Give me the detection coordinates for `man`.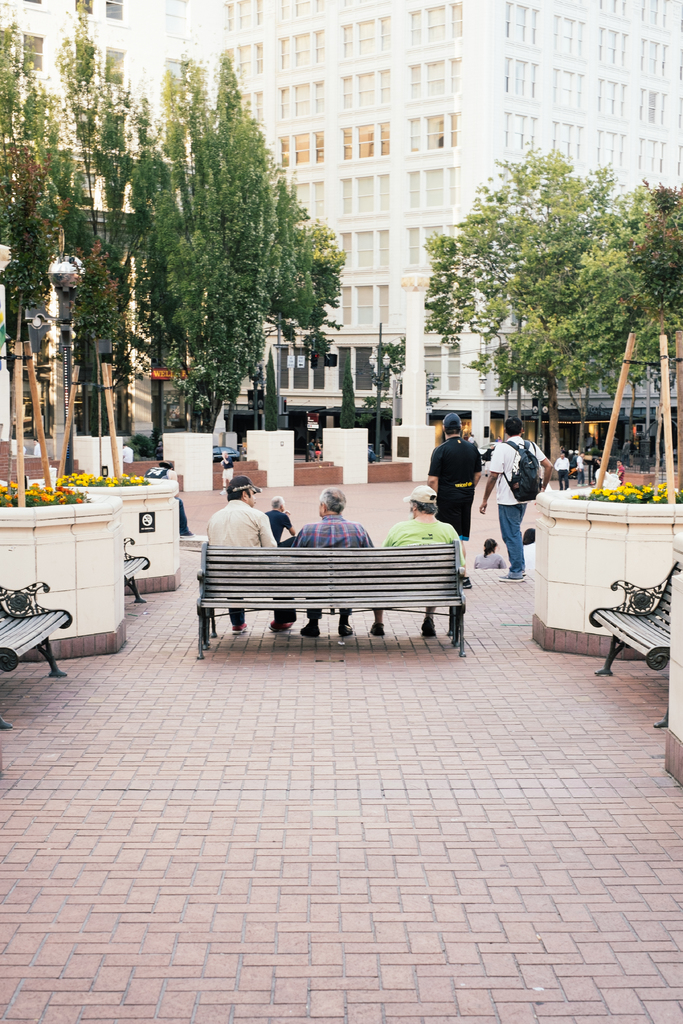
<box>143,461,195,539</box>.
